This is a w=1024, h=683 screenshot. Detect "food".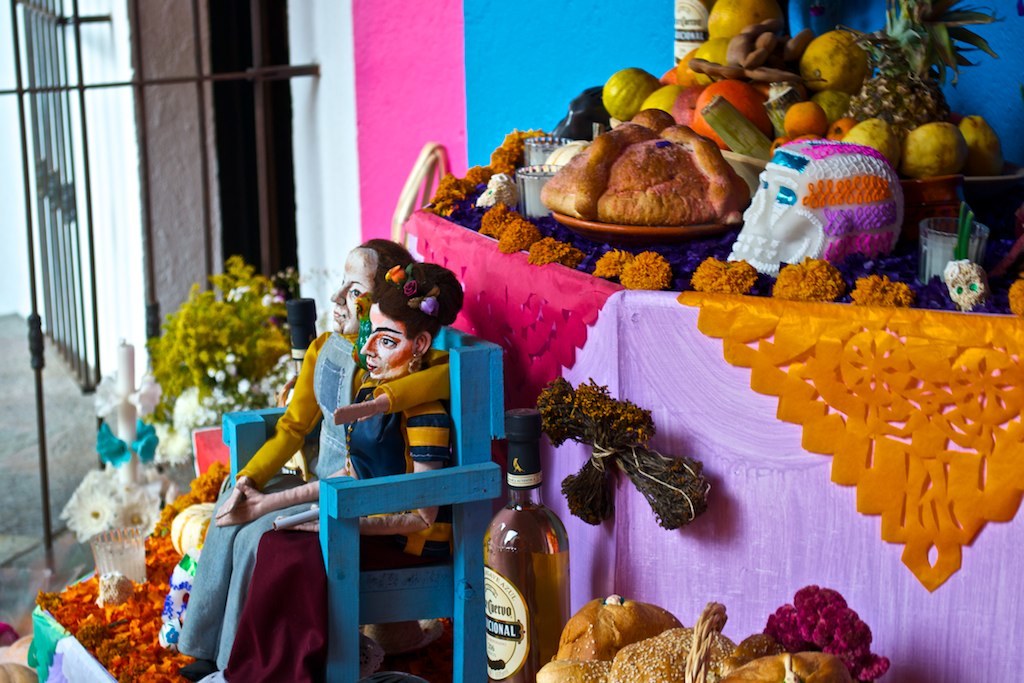
701 0 791 40.
